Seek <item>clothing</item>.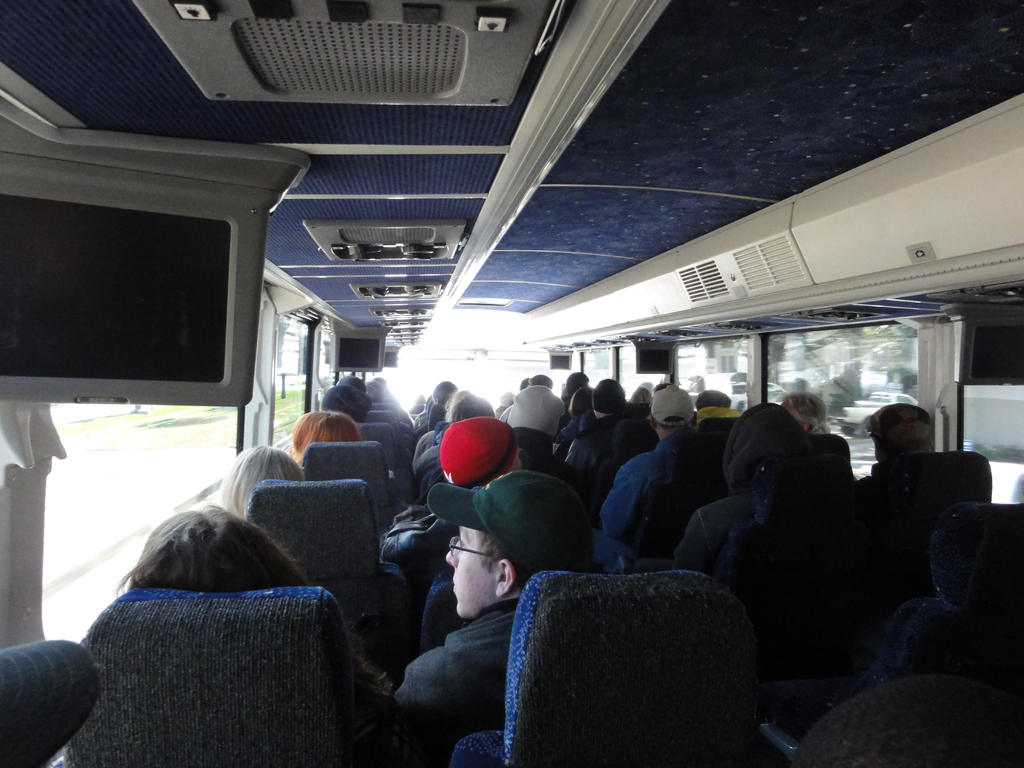
(left=414, top=425, right=579, bottom=504).
